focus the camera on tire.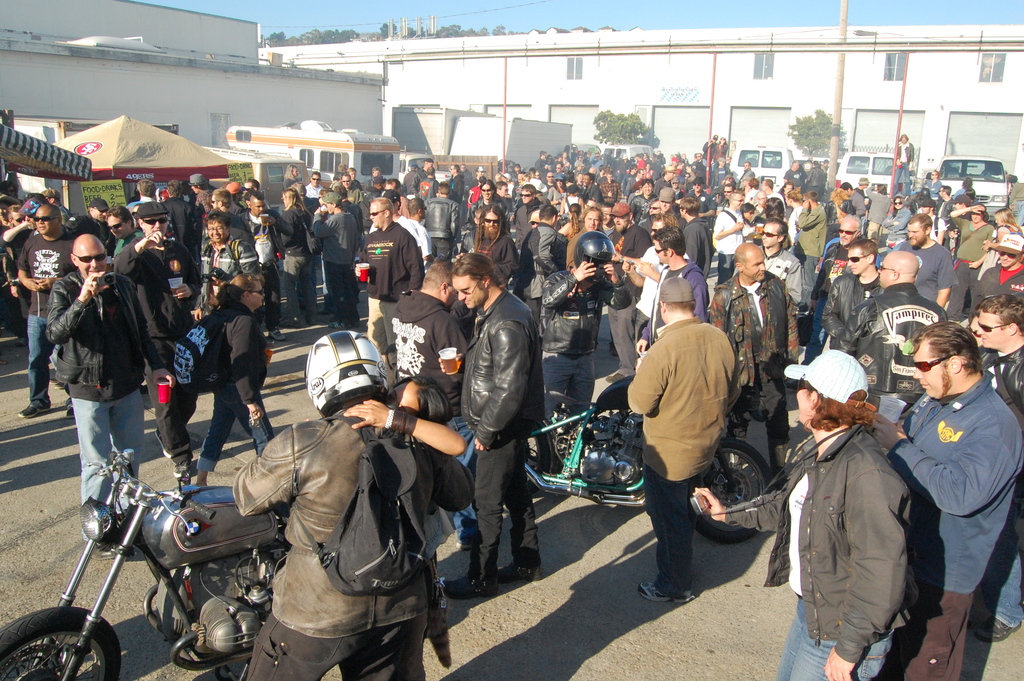
Focus region: x1=709 y1=438 x2=782 y2=544.
